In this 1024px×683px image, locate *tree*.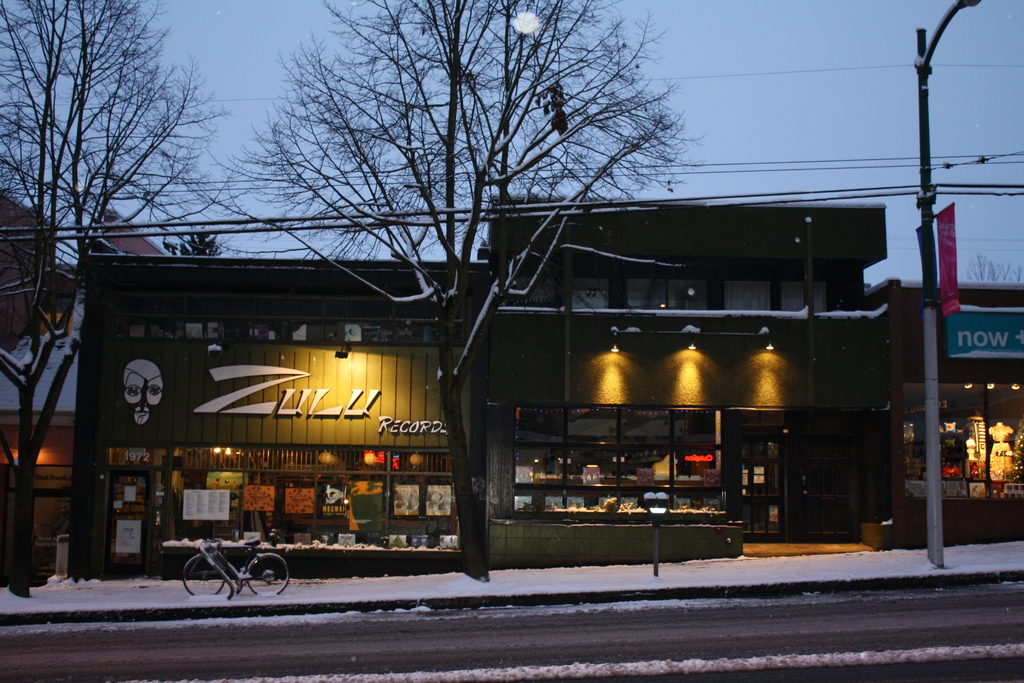
Bounding box: <bbox>0, 0, 244, 602</bbox>.
